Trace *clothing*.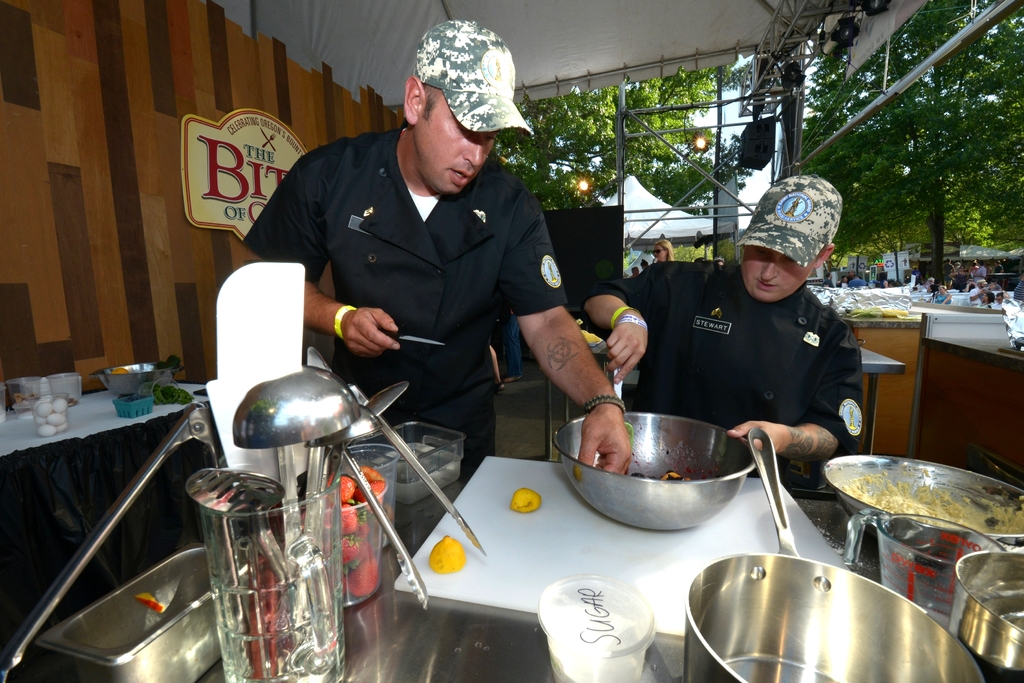
Traced to <bbox>972, 265, 987, 283</bbox>.
